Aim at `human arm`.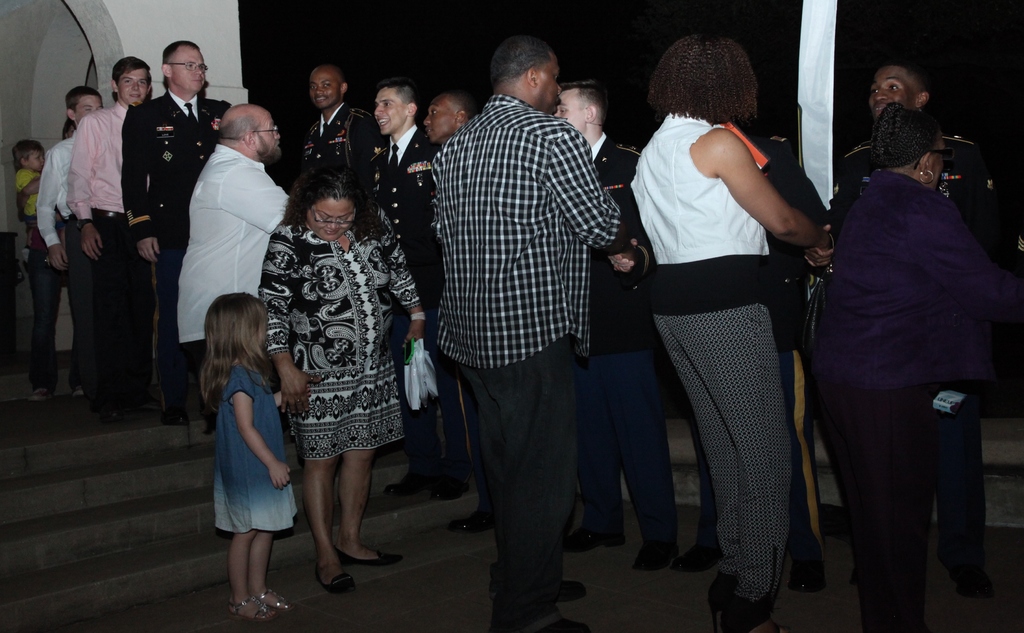
Aimed at box=[71, 116, 109, 260].
